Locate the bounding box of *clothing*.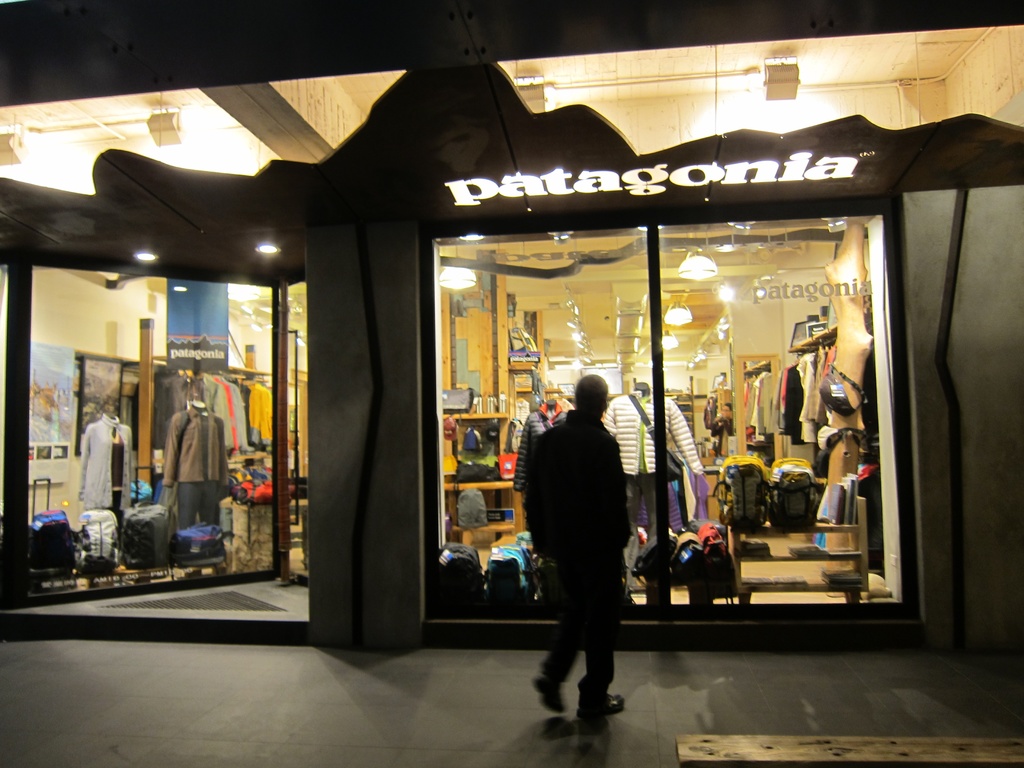
Bounding box: box=[531, 364, 650, 705].
